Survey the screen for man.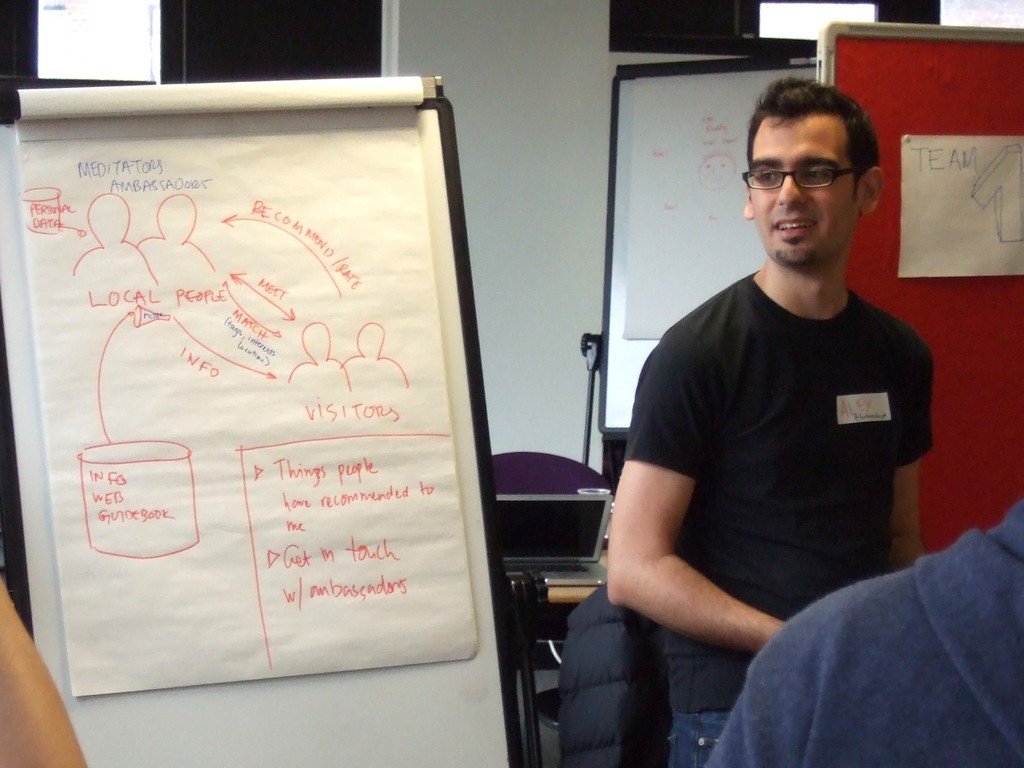
Survey found: bbox=(612, 65, 952, 719).
